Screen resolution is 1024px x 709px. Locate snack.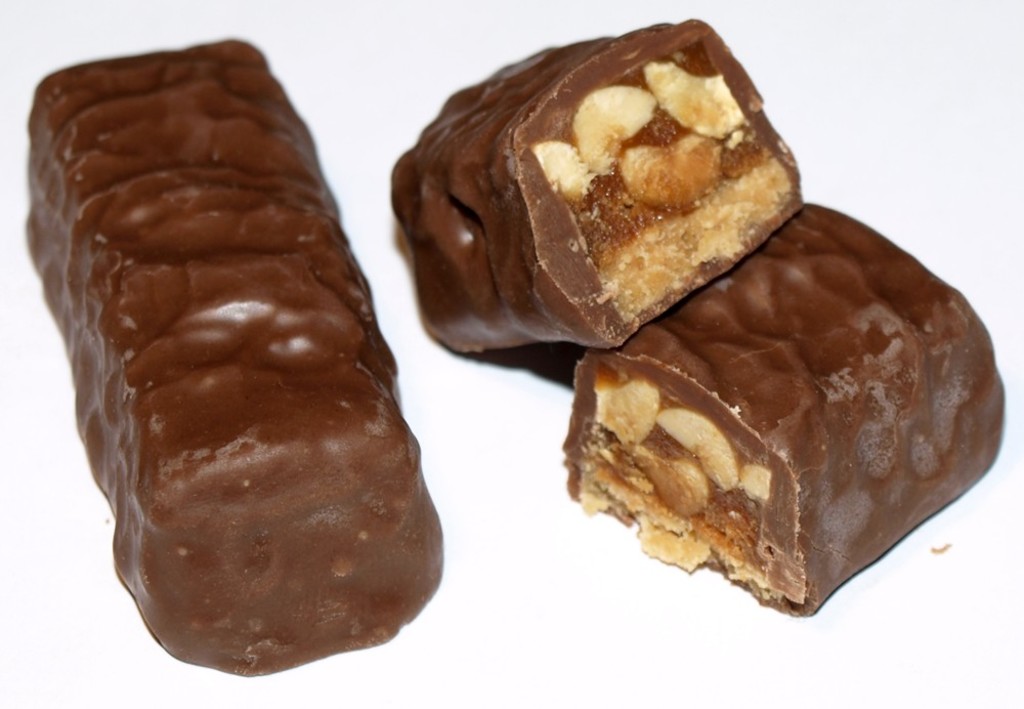
l=559, t=239, r=1007, b=630.
